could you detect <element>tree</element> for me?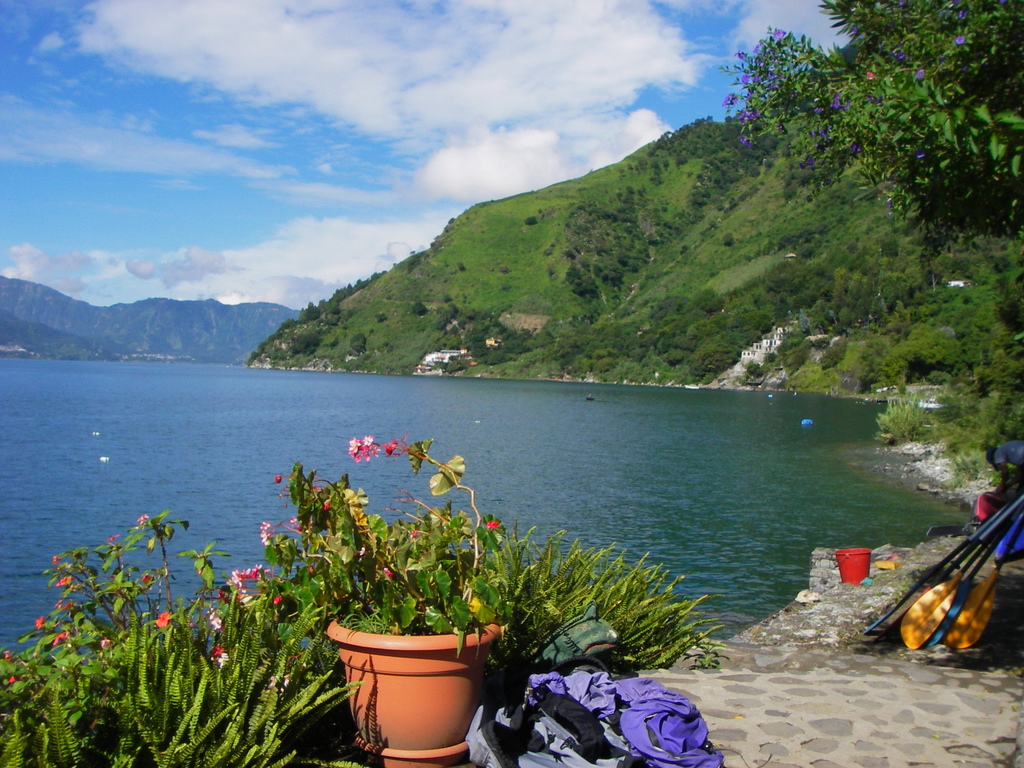
Detection result: x1=718, y1=0, x2=1023, y2=276.
